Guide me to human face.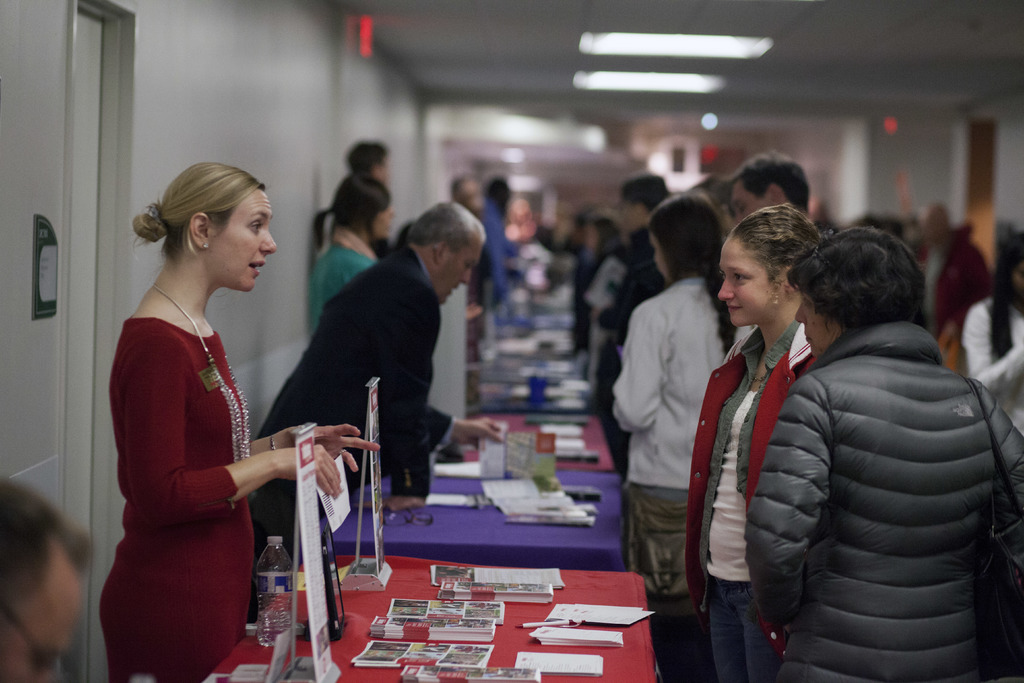
Guidance: locate(215, 192, 279, 293).
